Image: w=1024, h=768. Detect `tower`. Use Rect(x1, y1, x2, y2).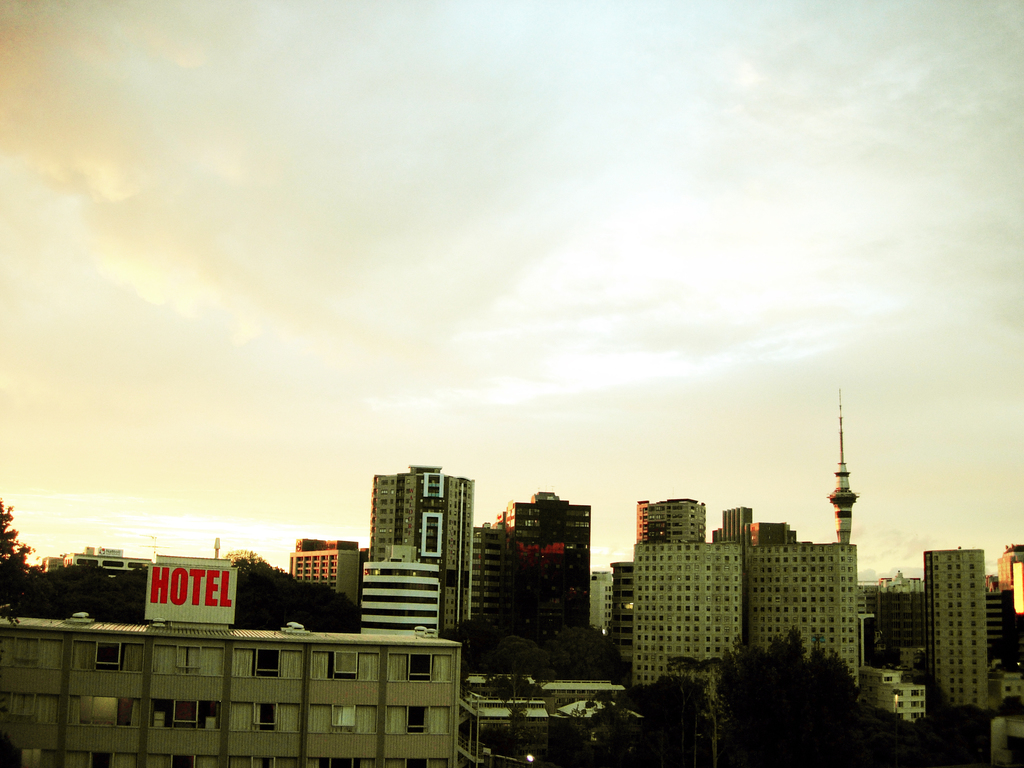
Rect(513, 502, 587, 637).
